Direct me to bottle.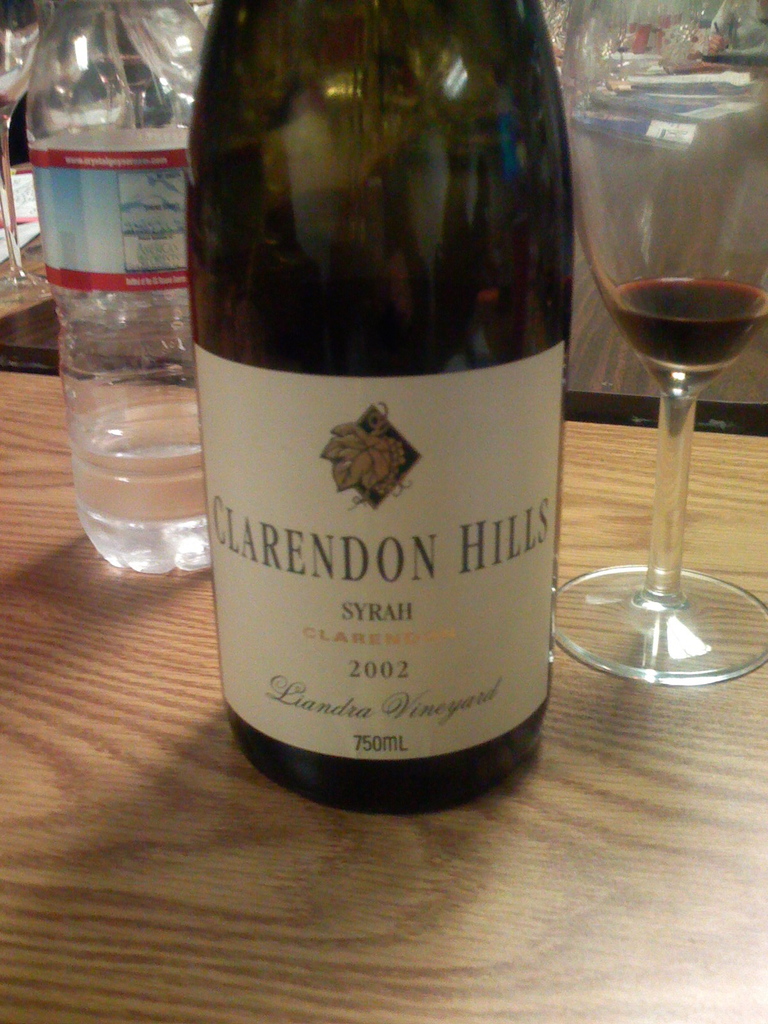
Direction: {"left": 185, "top": 0, "right": 575, "bottom": 819}.
